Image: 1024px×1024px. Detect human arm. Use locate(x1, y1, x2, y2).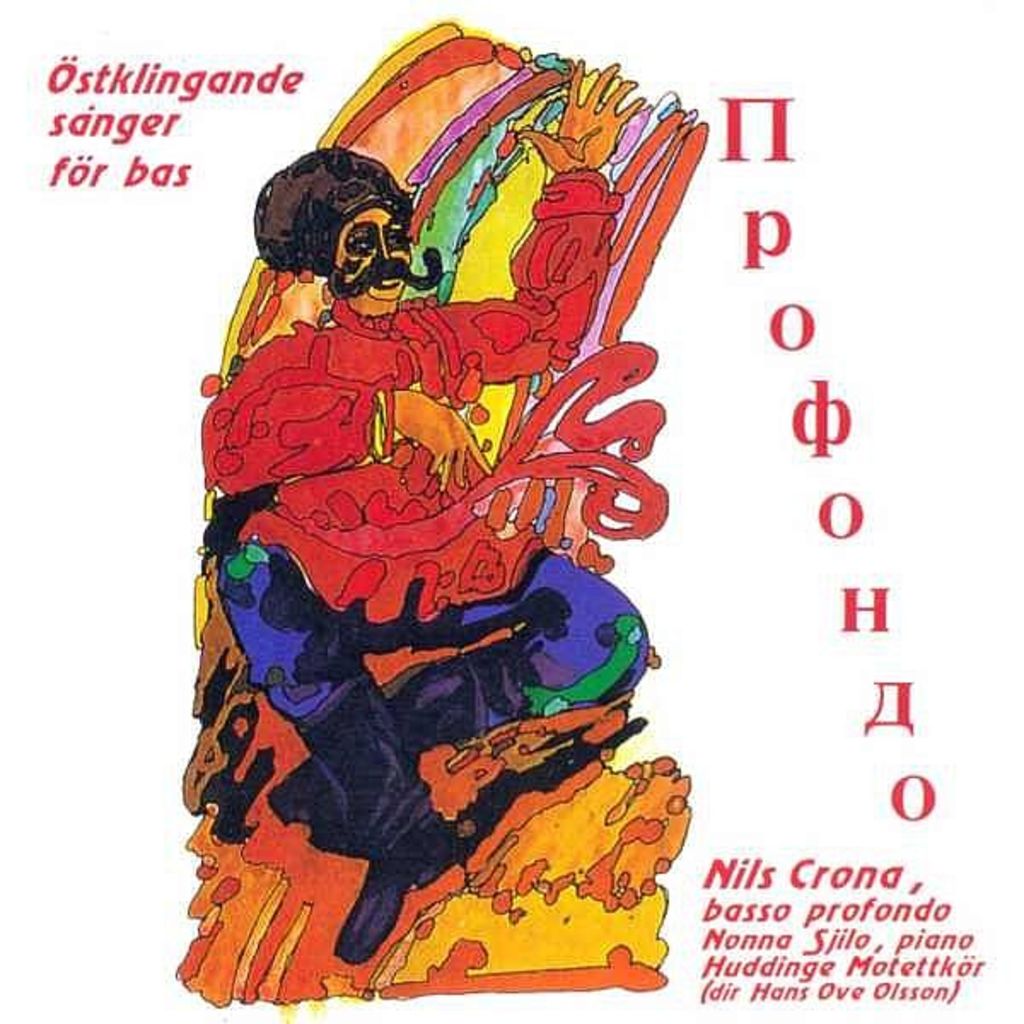
locate(420, 51, 654, 403).
